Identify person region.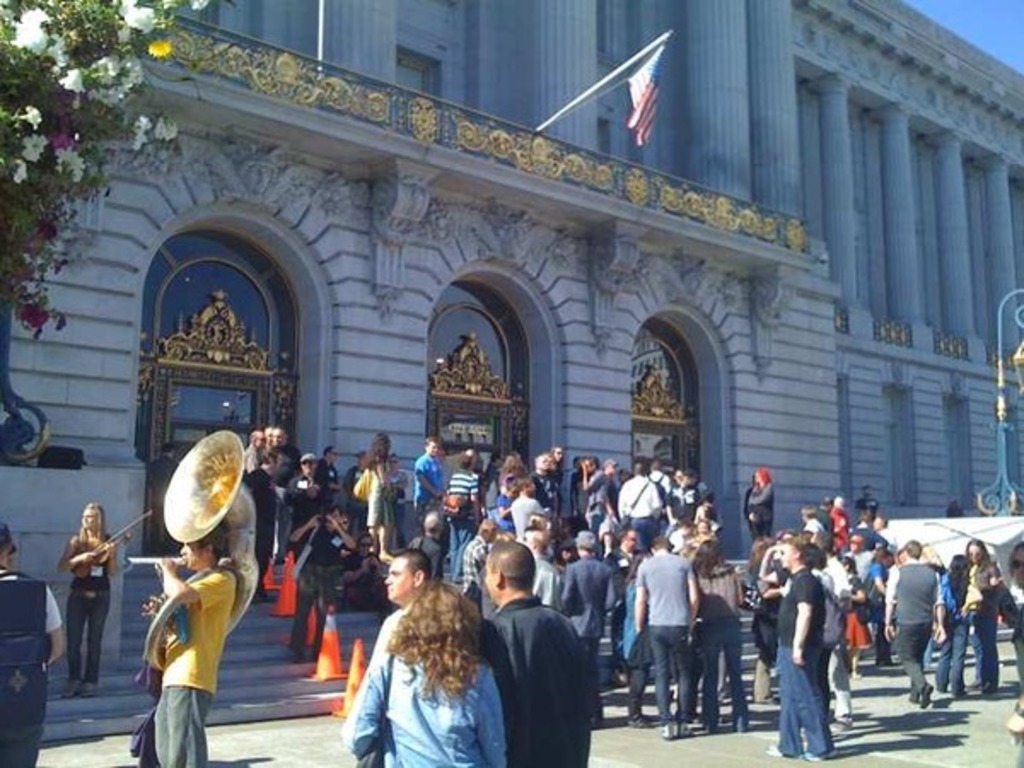
Region: 563, 531, 611, 703.
